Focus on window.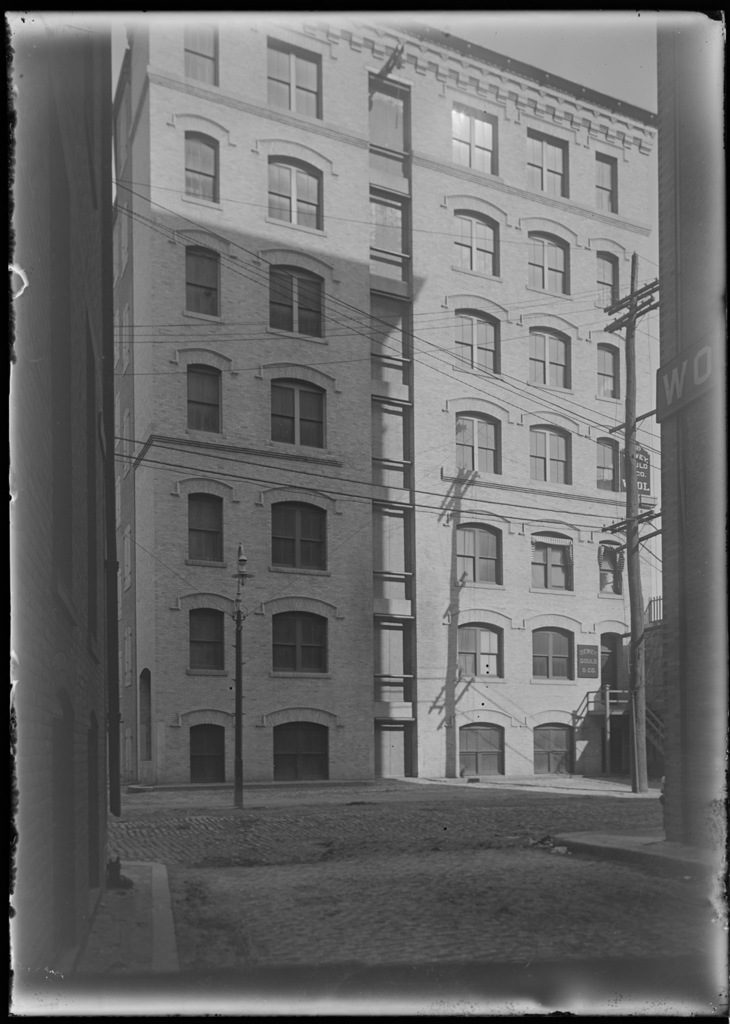
Focused at locate(451, 311, 501, 375).
